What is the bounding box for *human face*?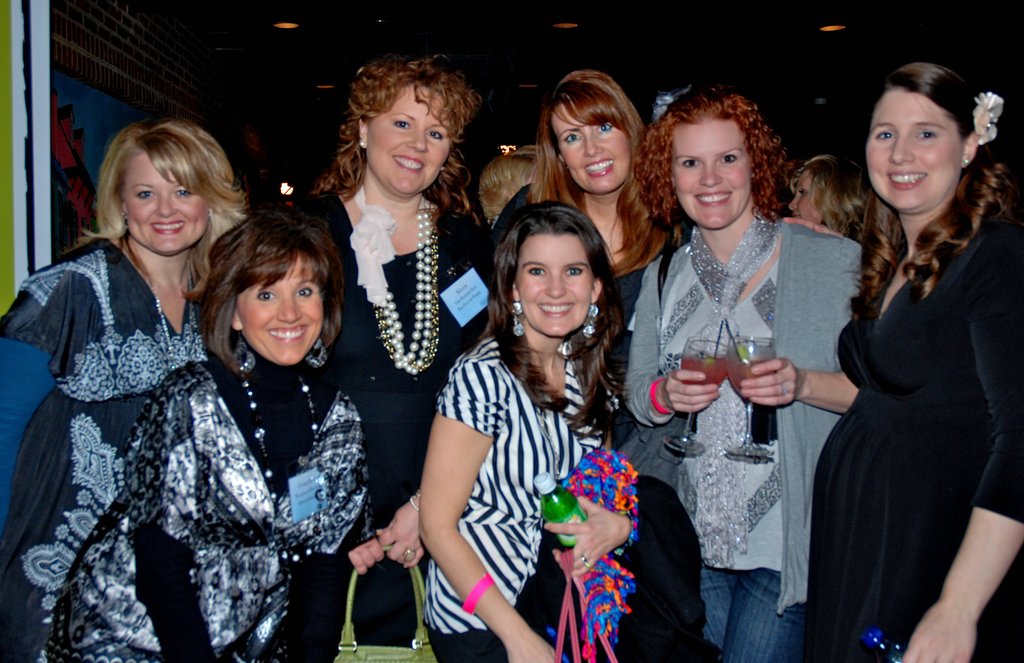
rect(782, 159, 838, 232).
